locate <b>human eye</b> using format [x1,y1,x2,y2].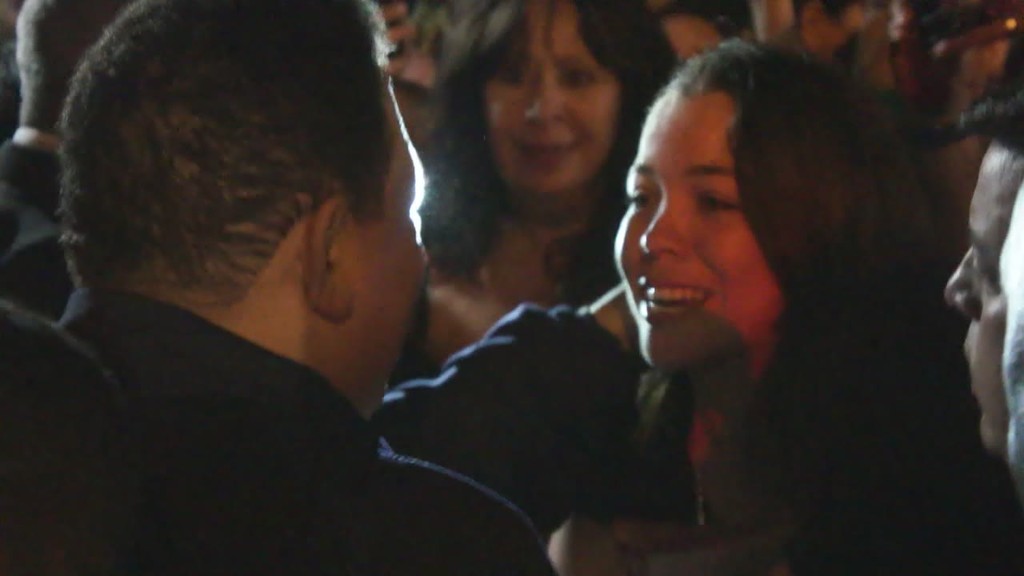
[684,182,736,226].
